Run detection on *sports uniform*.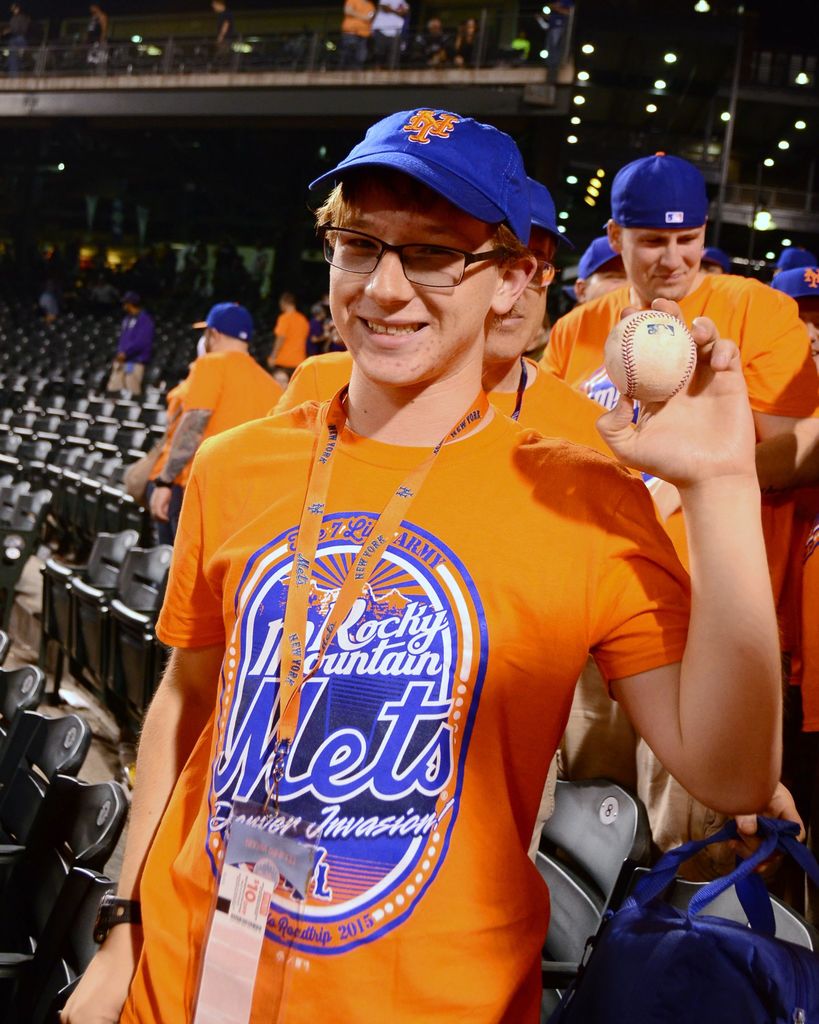
Result: (left=273, top=295, right=316, bottom=371).
